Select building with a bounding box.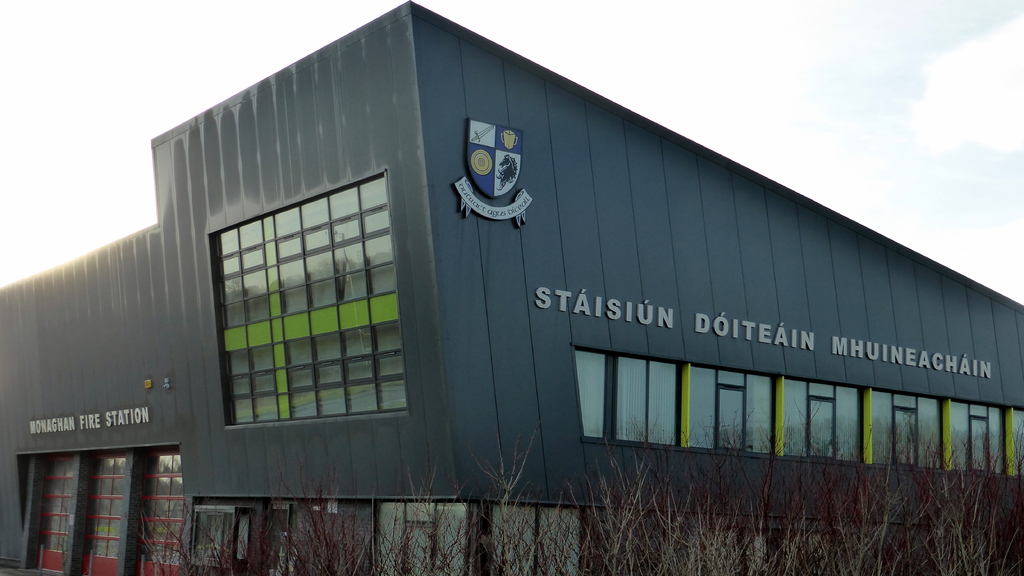
[left=0, top=1, right=1023, bottom=575].
